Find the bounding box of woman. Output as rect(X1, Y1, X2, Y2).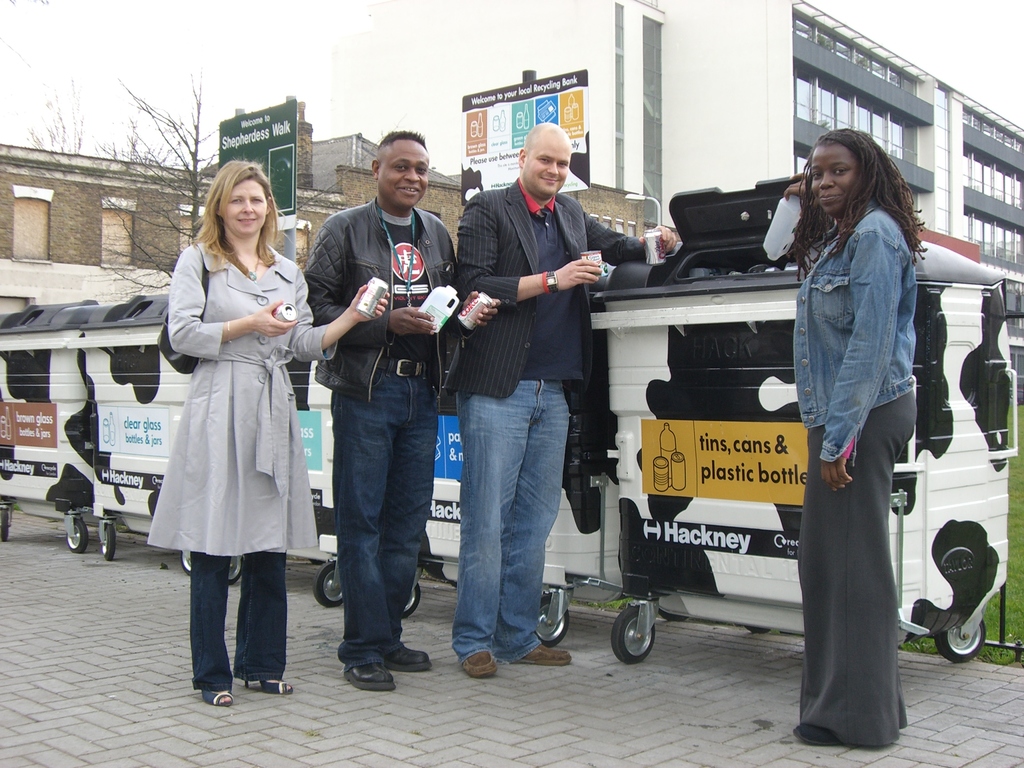
rect(777, 115, 941, 757).
